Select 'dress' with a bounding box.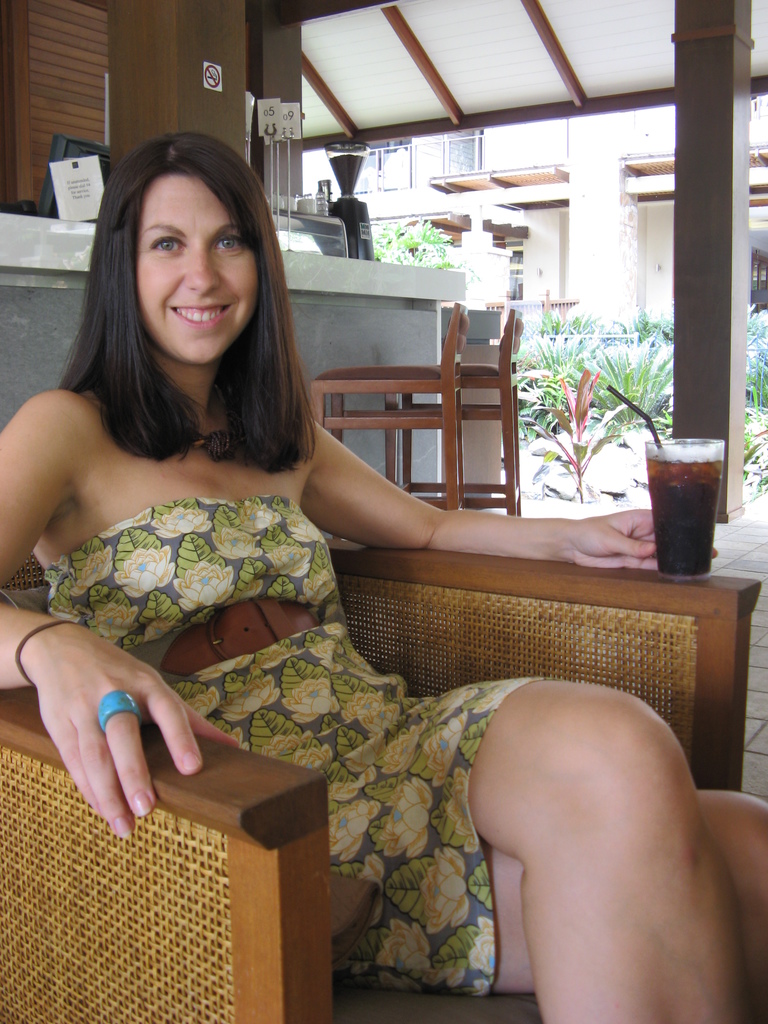
15/494/548/1005.
